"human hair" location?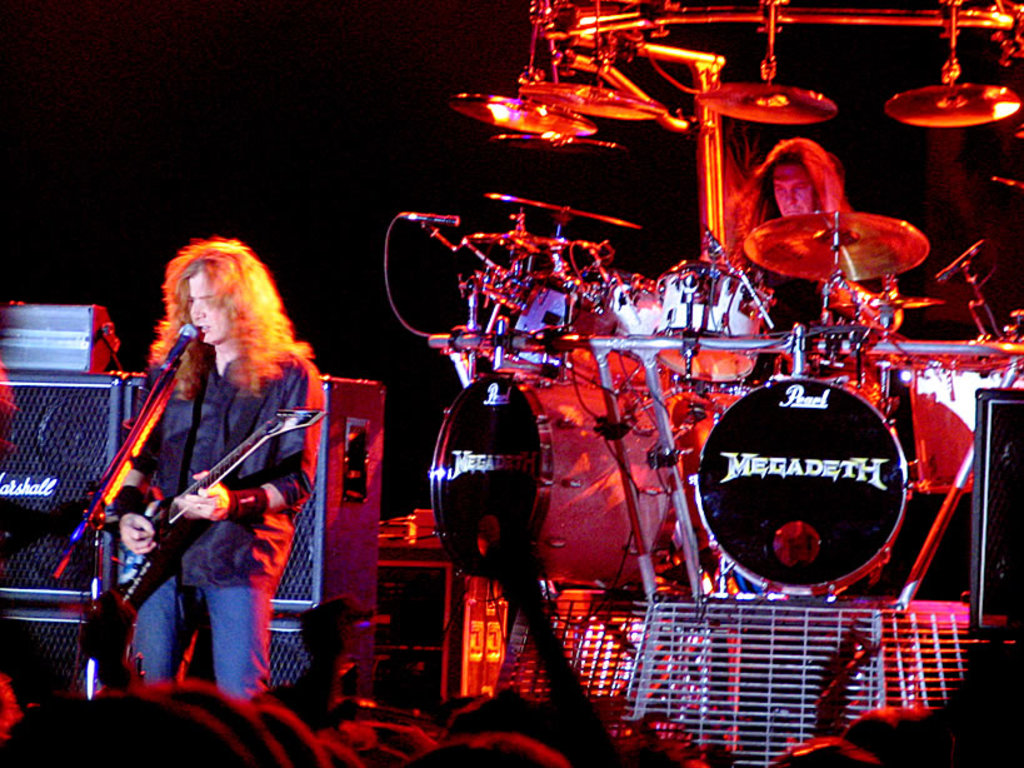
<region>731, 135, 849, 243</region>
